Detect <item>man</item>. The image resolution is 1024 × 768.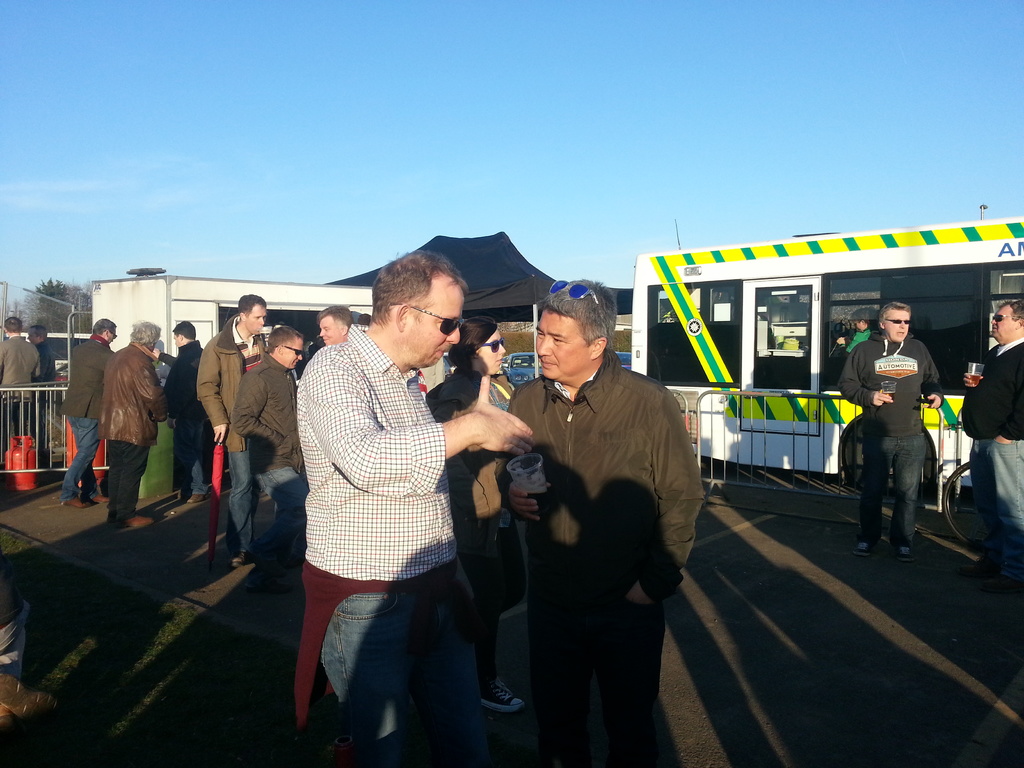
24 322 56 437.
